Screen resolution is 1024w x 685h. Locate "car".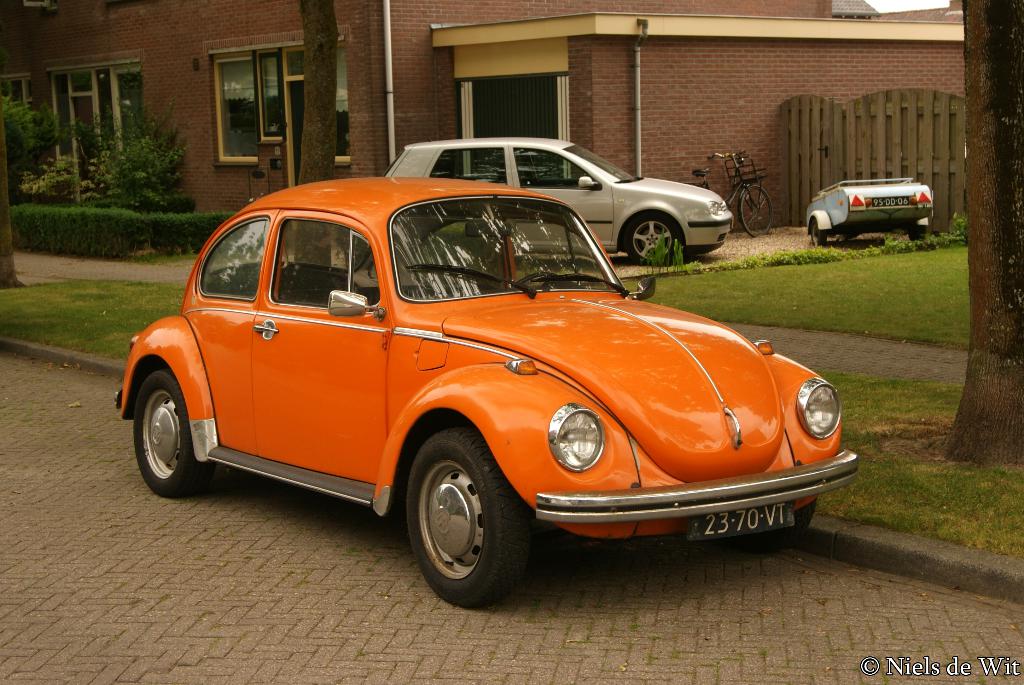
111, 175, 860, 609.
